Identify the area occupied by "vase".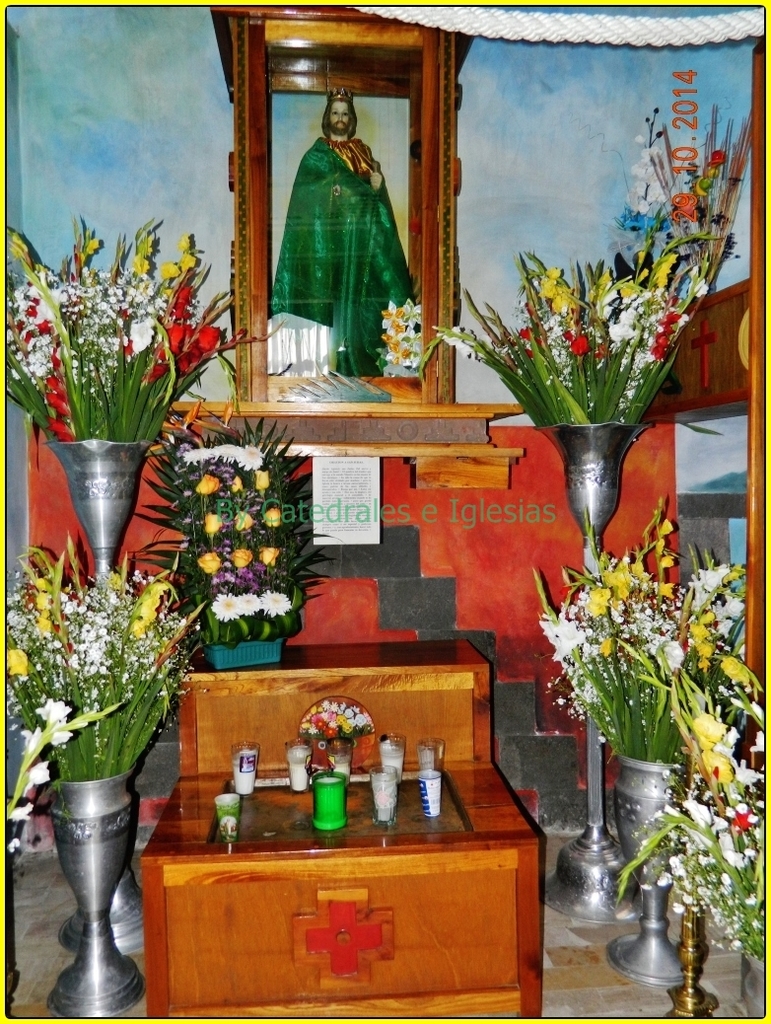
Area: bbox=(44, 436, 162, 588).
